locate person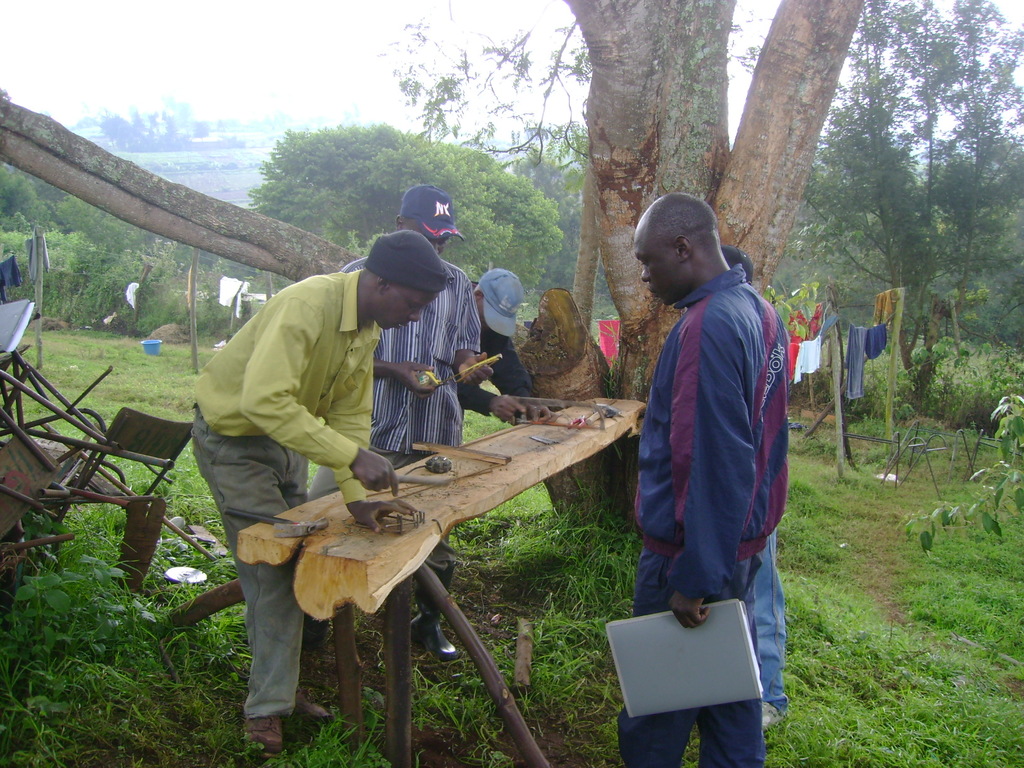
crop(612, 195, 797, 767)
